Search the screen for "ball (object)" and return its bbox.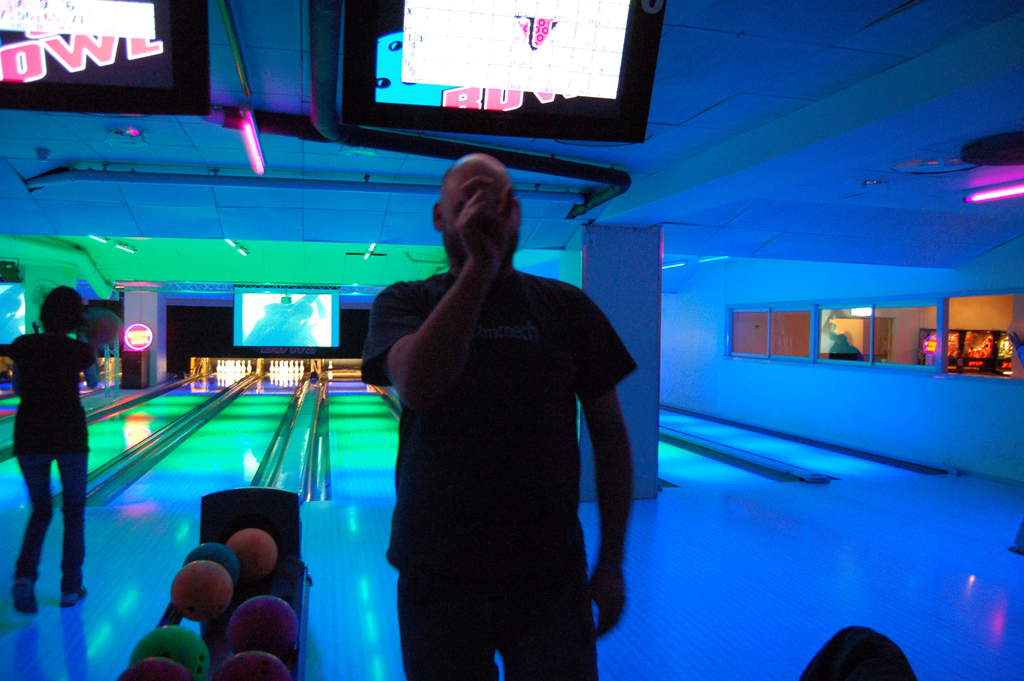
Found: 134/629/215/680.
